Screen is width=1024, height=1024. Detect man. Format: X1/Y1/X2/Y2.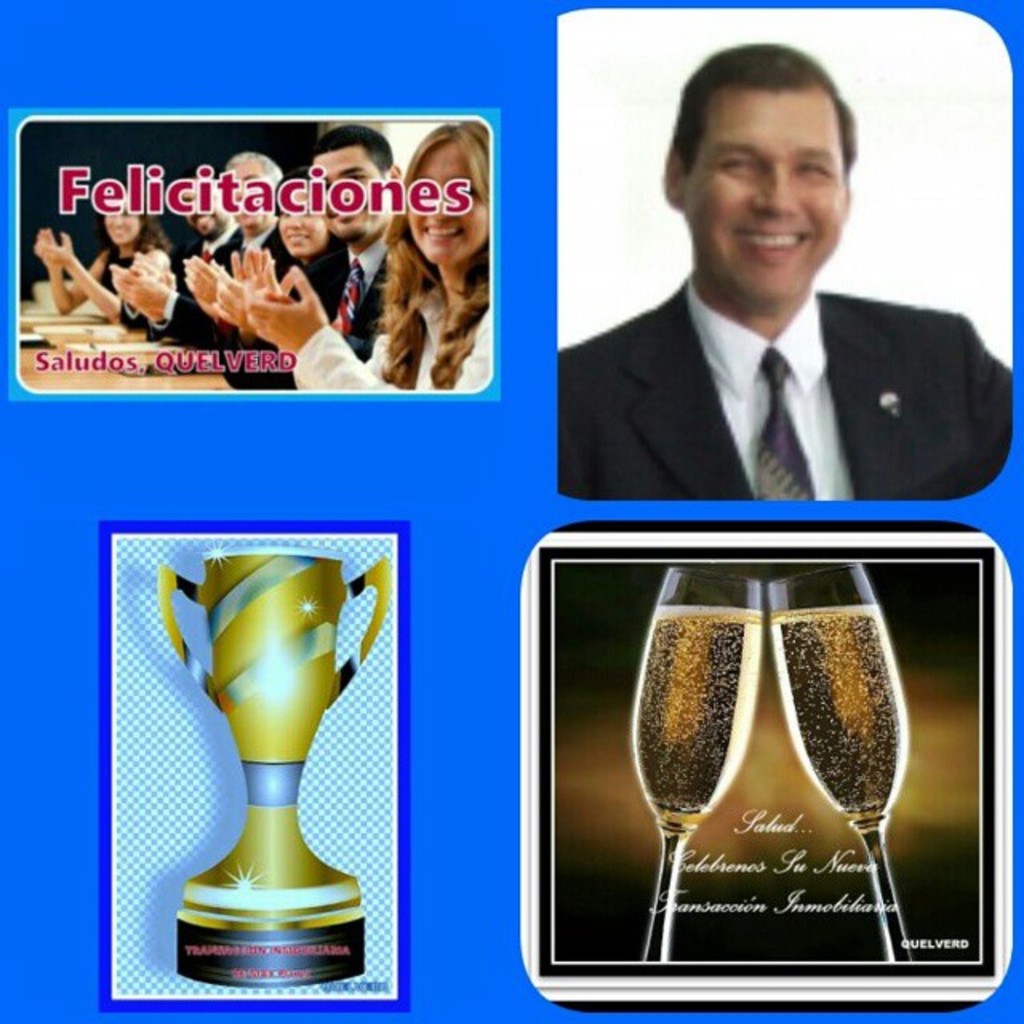
560/38/1022/499.
